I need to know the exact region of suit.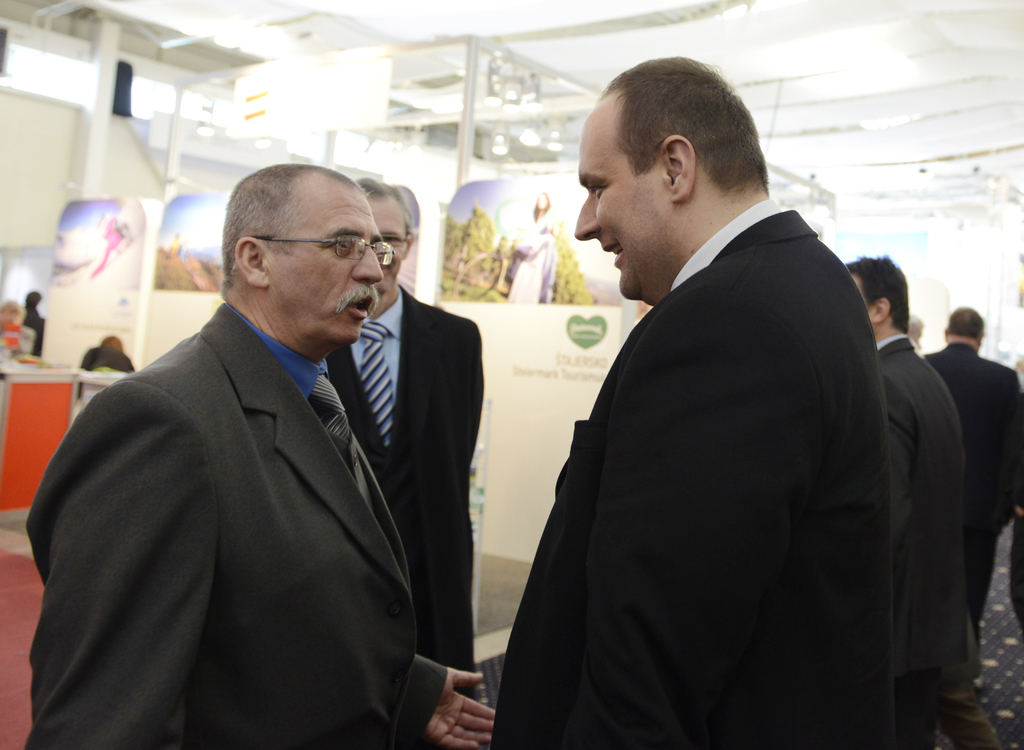
Region: l=925, t=343, r=1022, b=662.
